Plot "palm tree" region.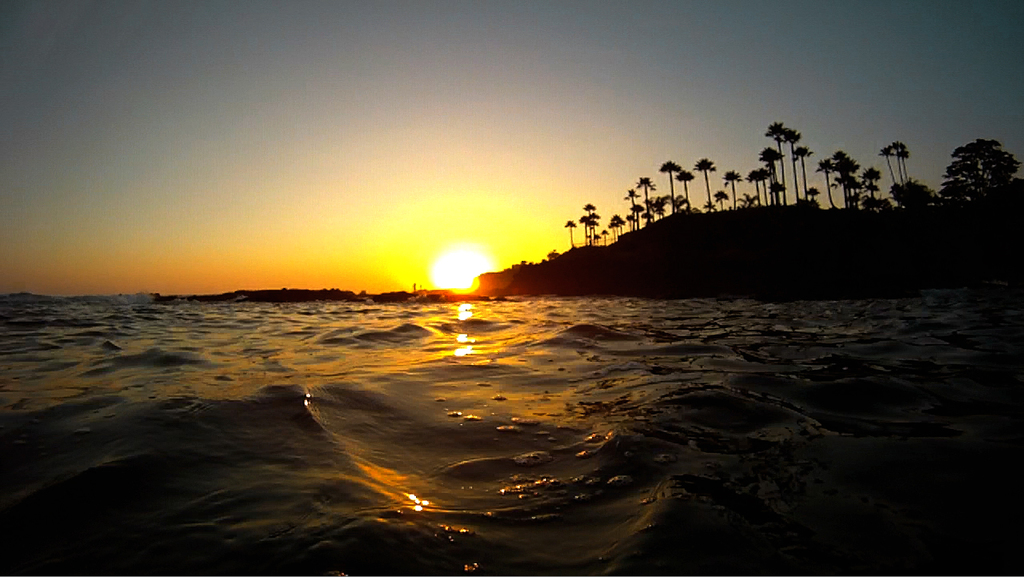
Plotted at bbox=[634, 166, 656, 221].
